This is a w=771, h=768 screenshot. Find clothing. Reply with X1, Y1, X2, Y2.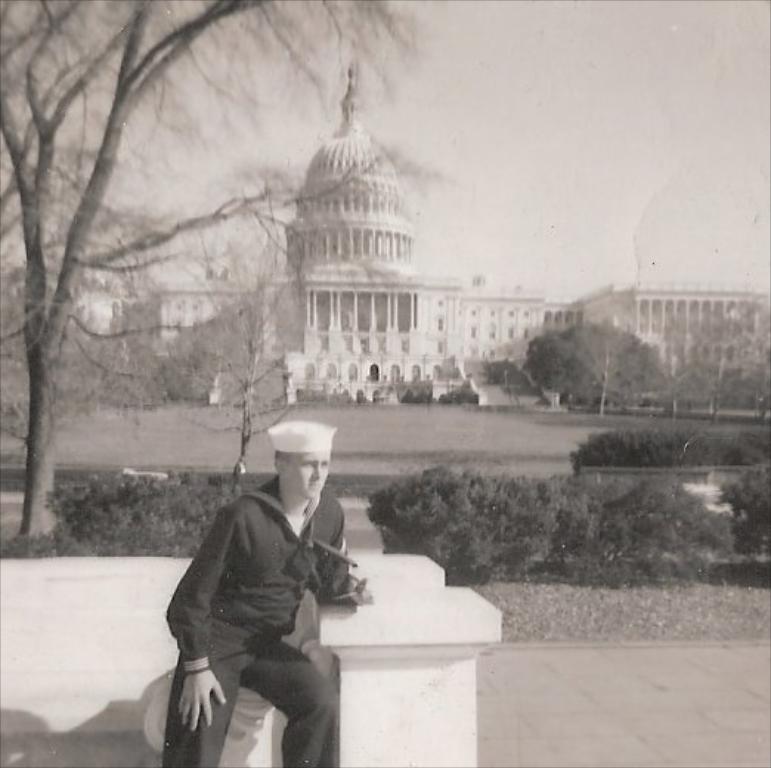
157, 450, 362, 749.
